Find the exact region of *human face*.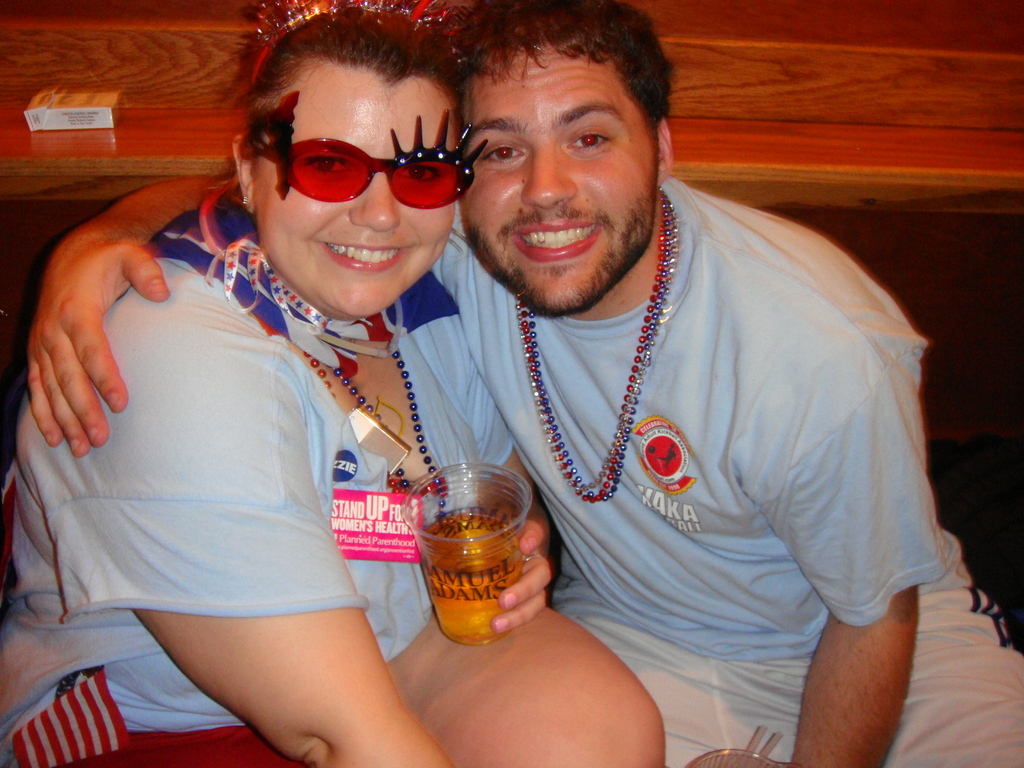
Exact region: <box>255,74,465,321</box>.
